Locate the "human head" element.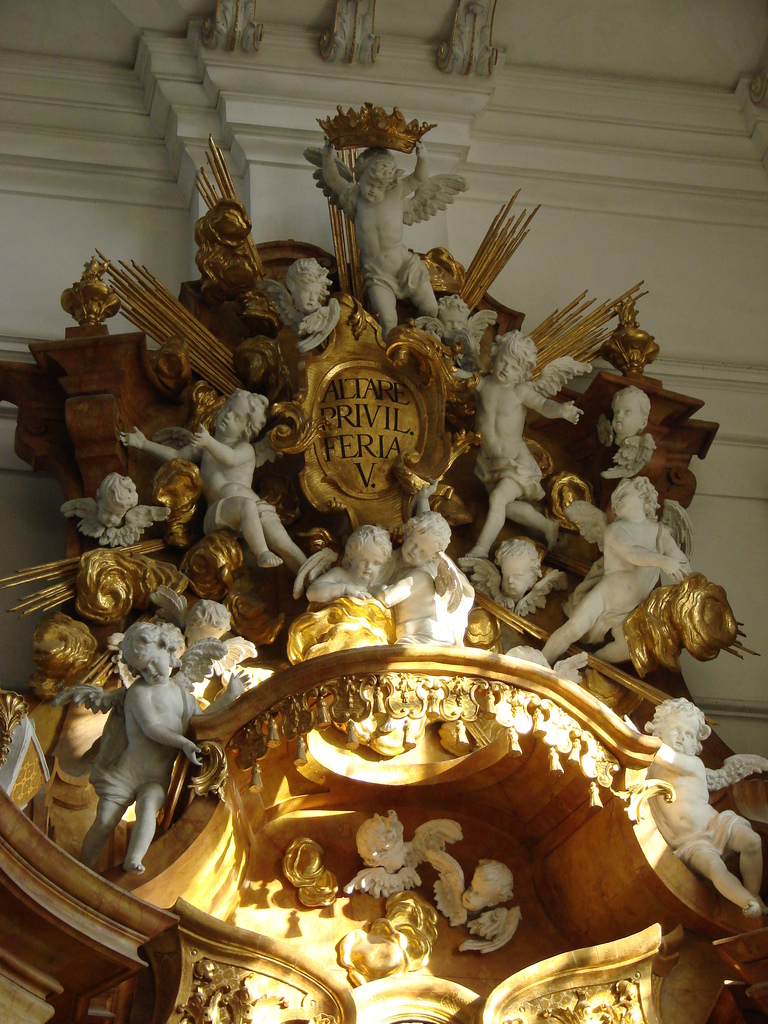
Element bbox: [484, 330, 541, 388].
